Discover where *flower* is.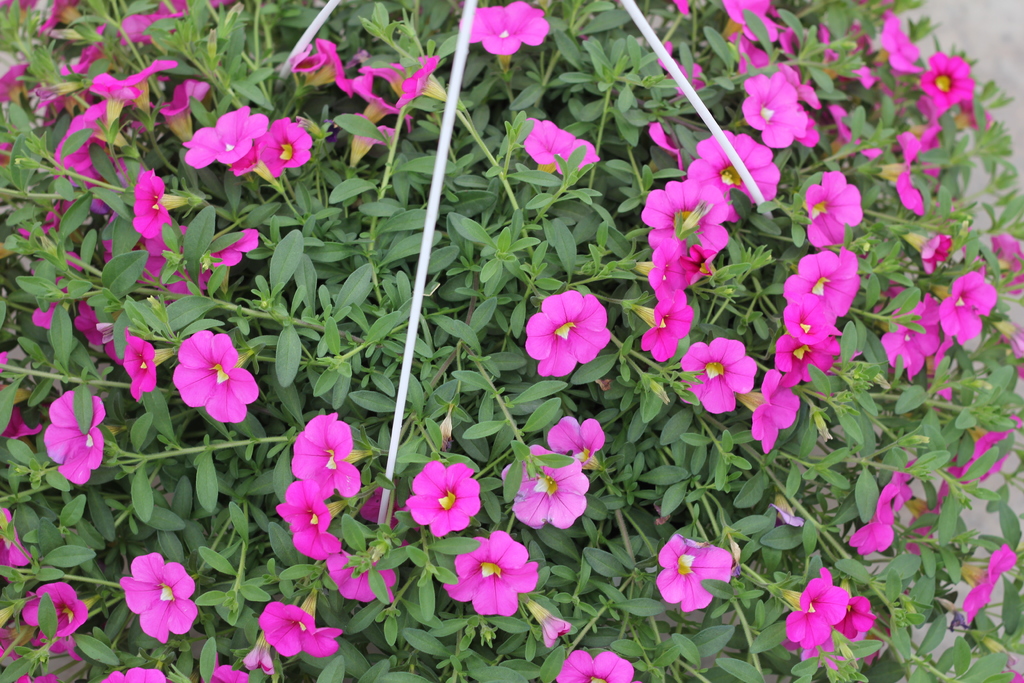
Discovered at 163/326/255/424.
